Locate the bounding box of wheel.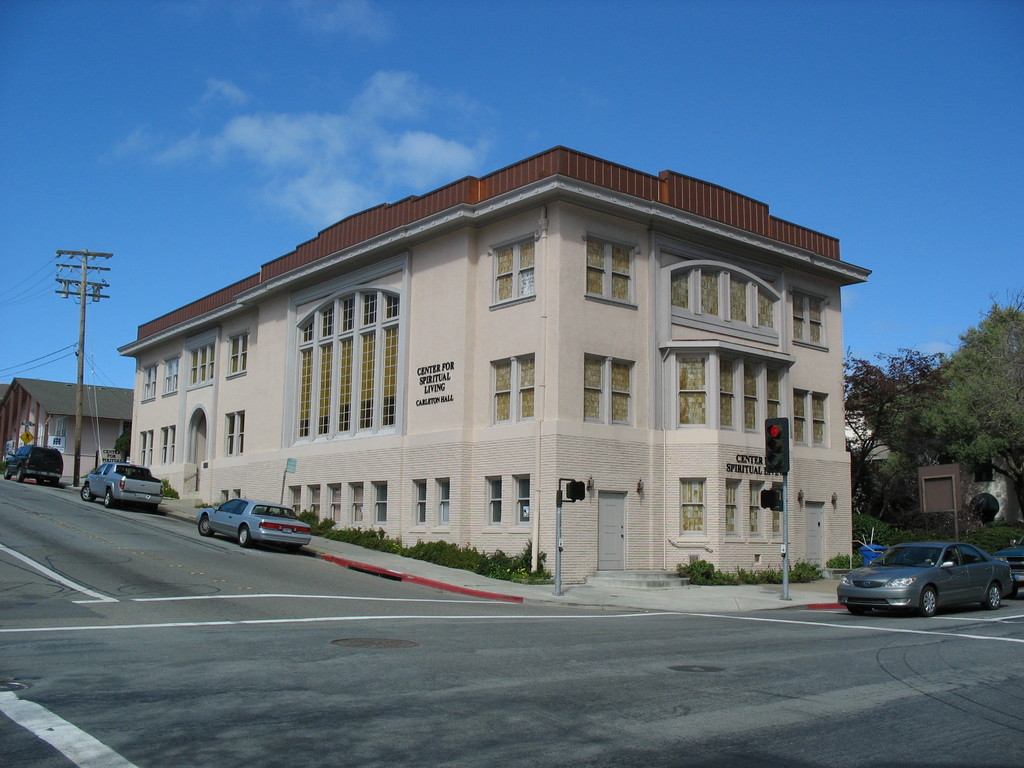
Bounding box: {"x1": 17, "y1": 467, "x2": 25, "y2": 484}.
